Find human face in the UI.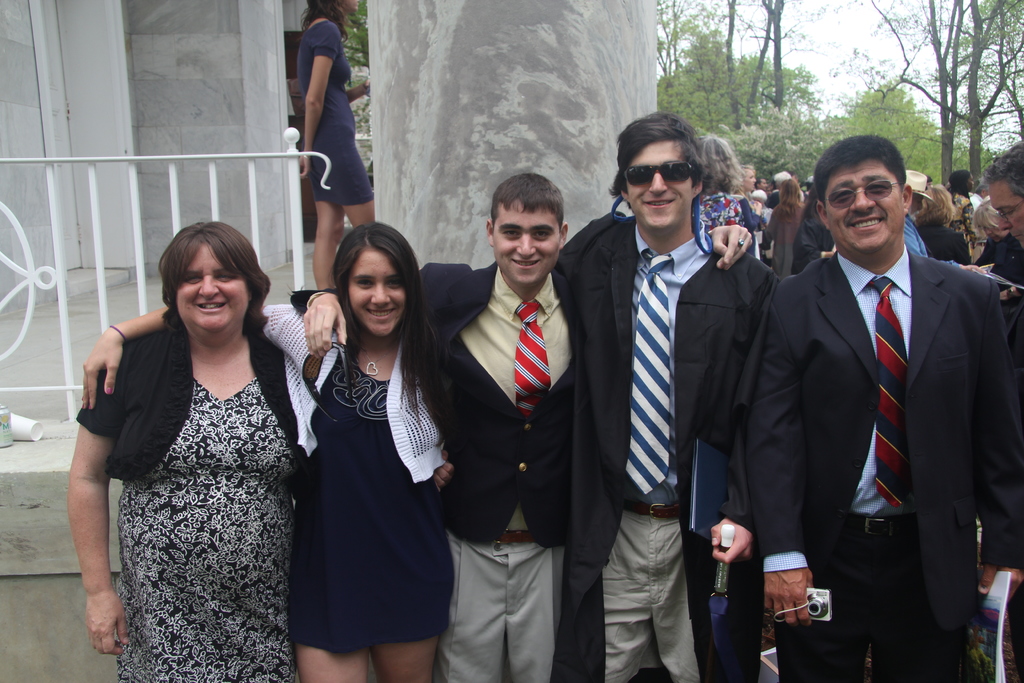
UI element at [x1=346, y1=252, x2=405, y2=340].
